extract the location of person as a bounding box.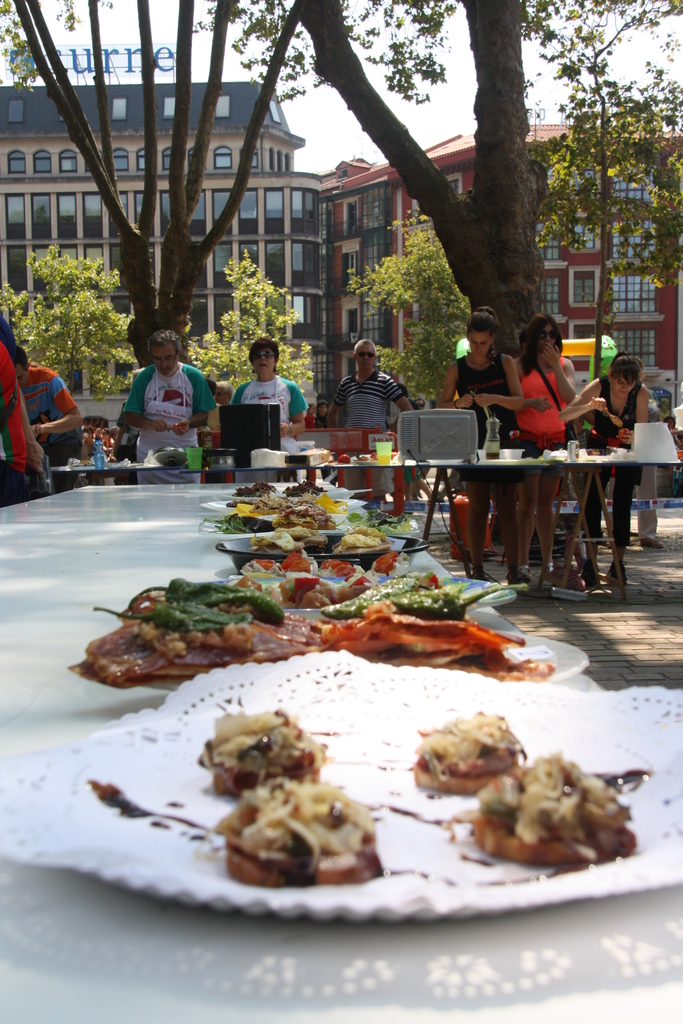
<region>10, 341, 86, 491</region>.
